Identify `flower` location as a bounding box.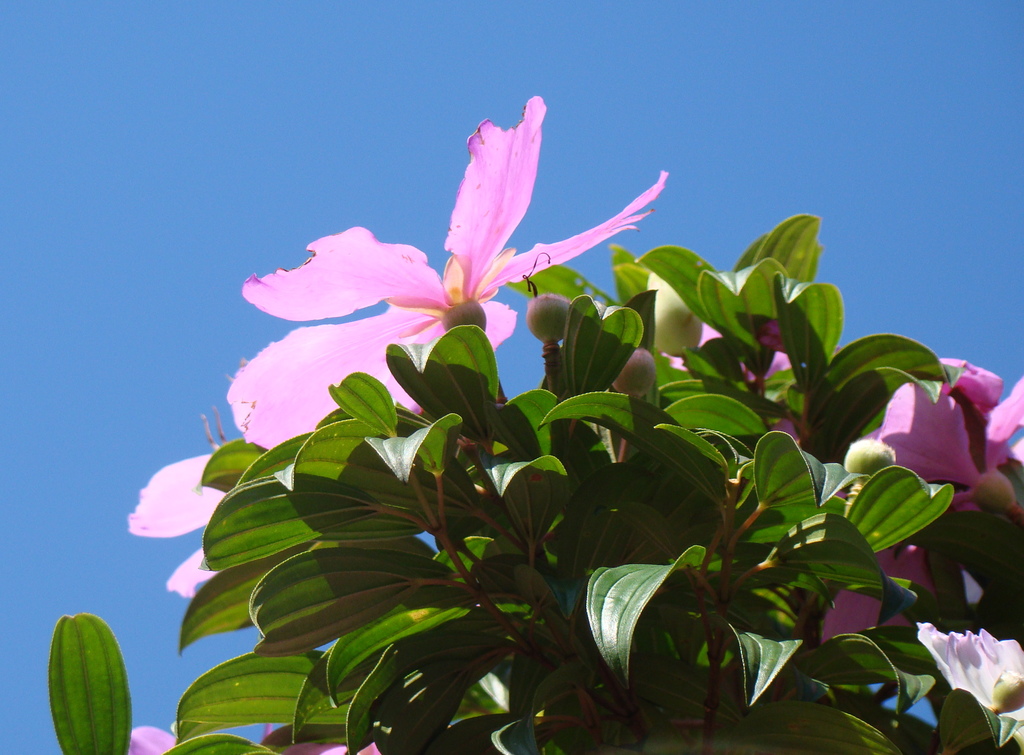
region(122, 718, 382, 754).
